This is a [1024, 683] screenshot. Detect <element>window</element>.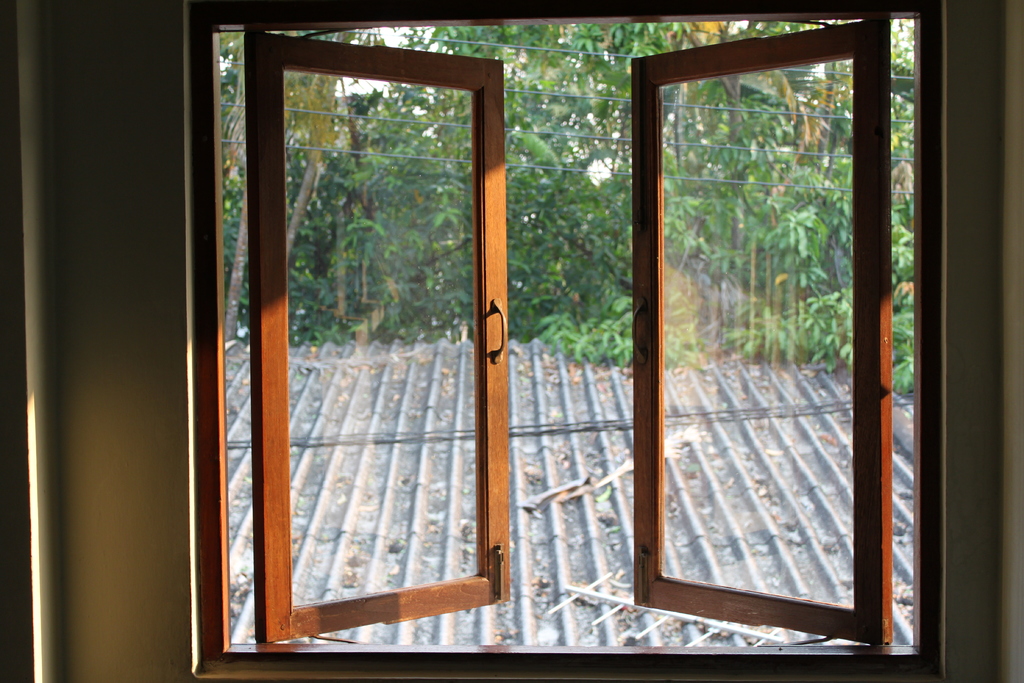
box=[166, 0, 954, 682].
